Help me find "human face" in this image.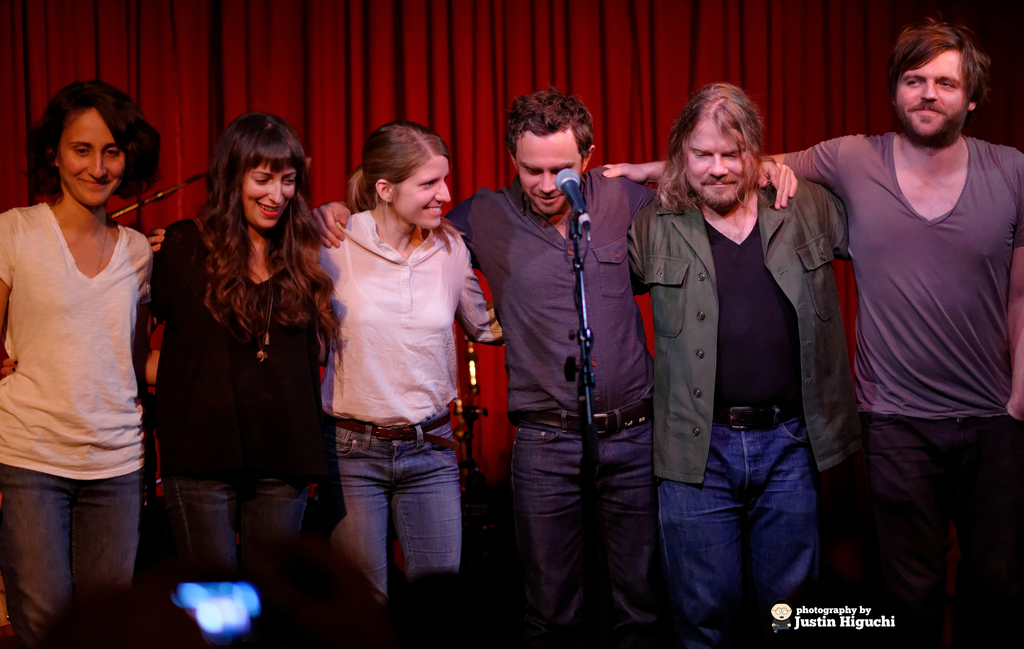
Found it: [247, 161, 297, 230].
